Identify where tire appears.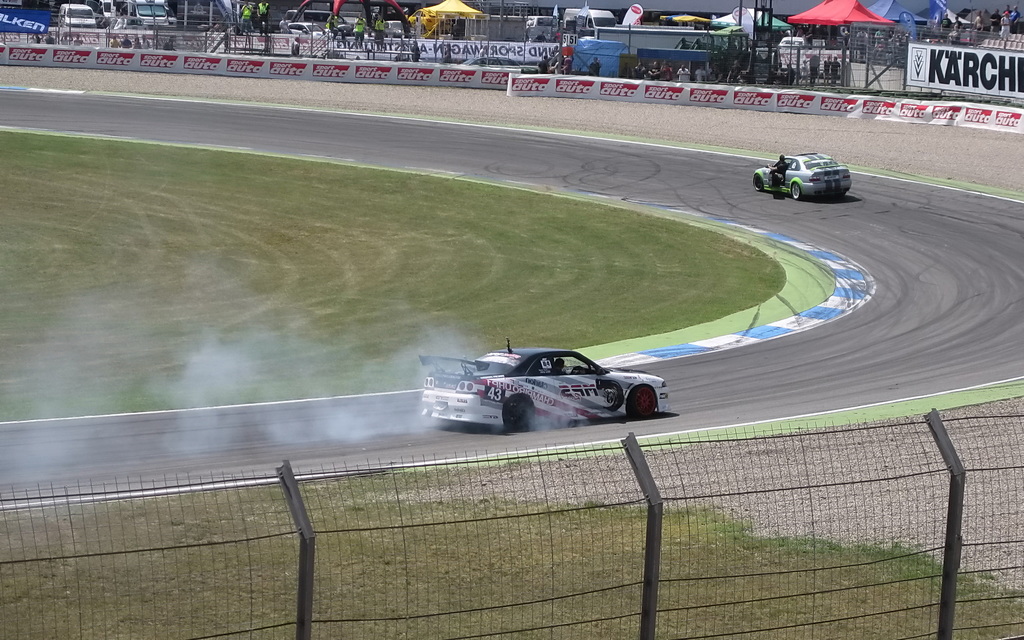
Appears at 630, 385, 657, 417.
